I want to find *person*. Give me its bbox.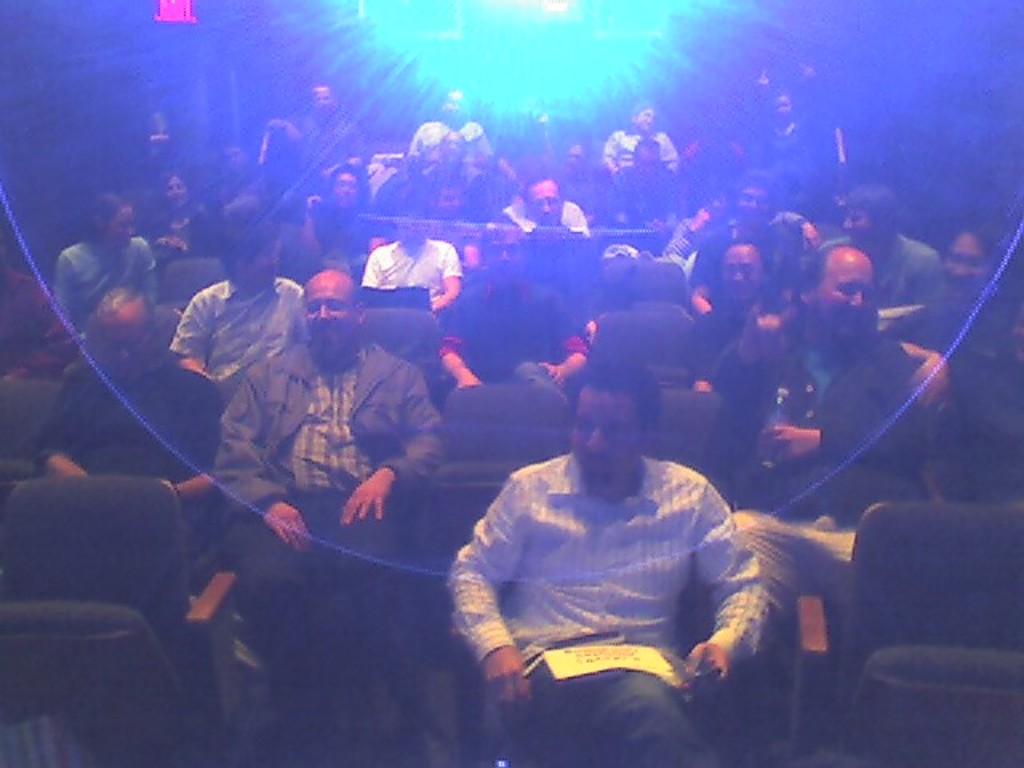
pyautogui.locateOnScreen(208, 269, 442, 766).
